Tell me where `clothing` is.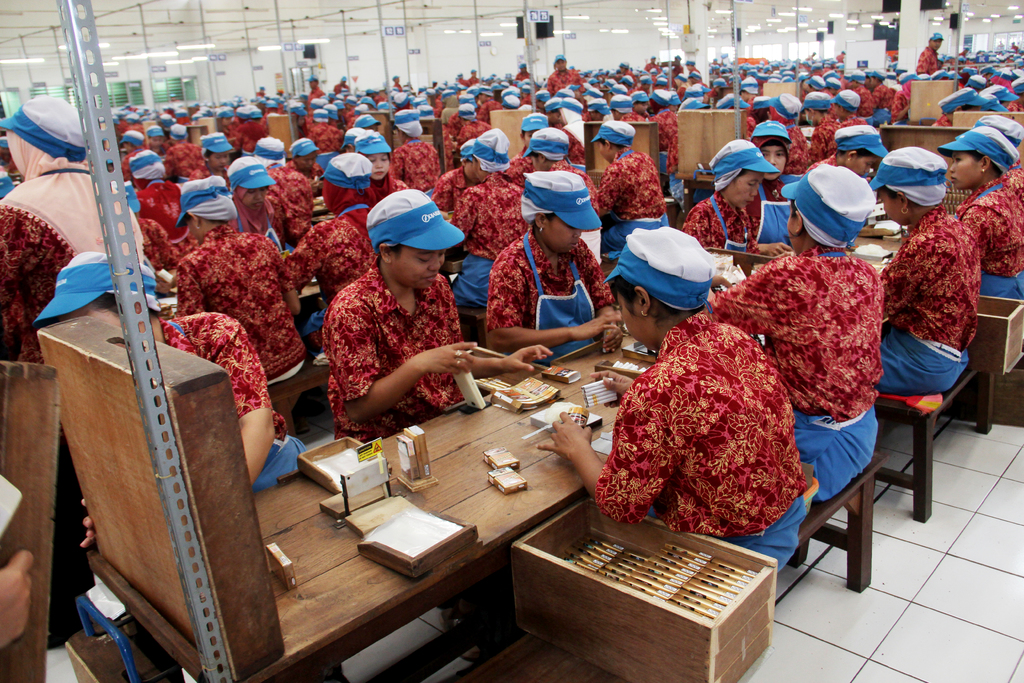
`clothing` is at <bbox>552, 121, 561, 136</bbox>.
